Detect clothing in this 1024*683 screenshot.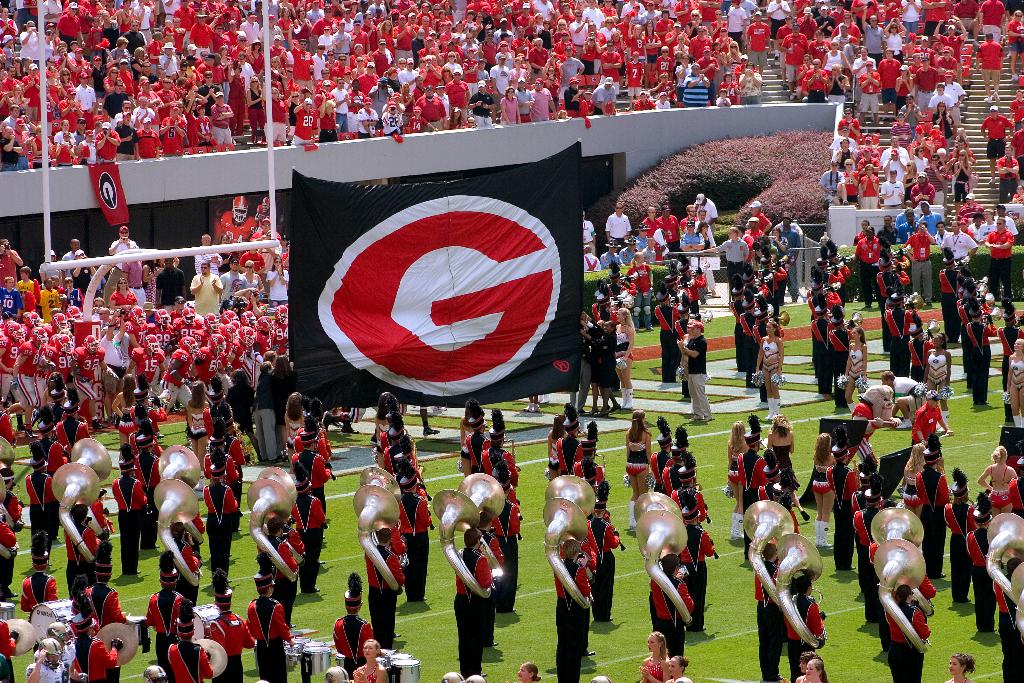
Detection: 648, 447, 669, 486.
